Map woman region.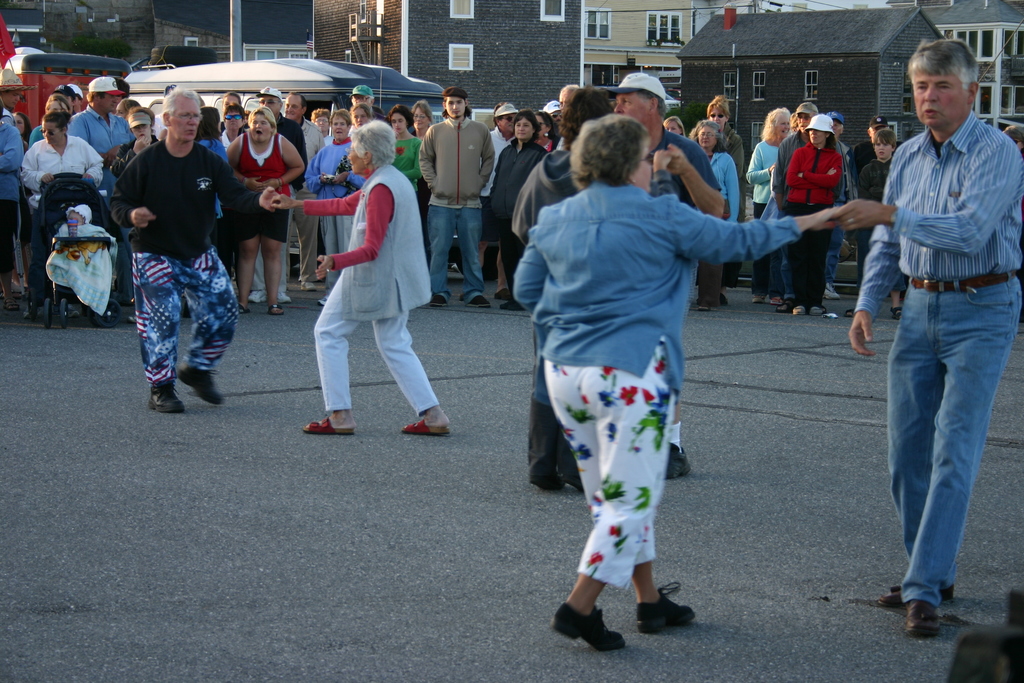
Mapped to (684, 120, 741, 306).
